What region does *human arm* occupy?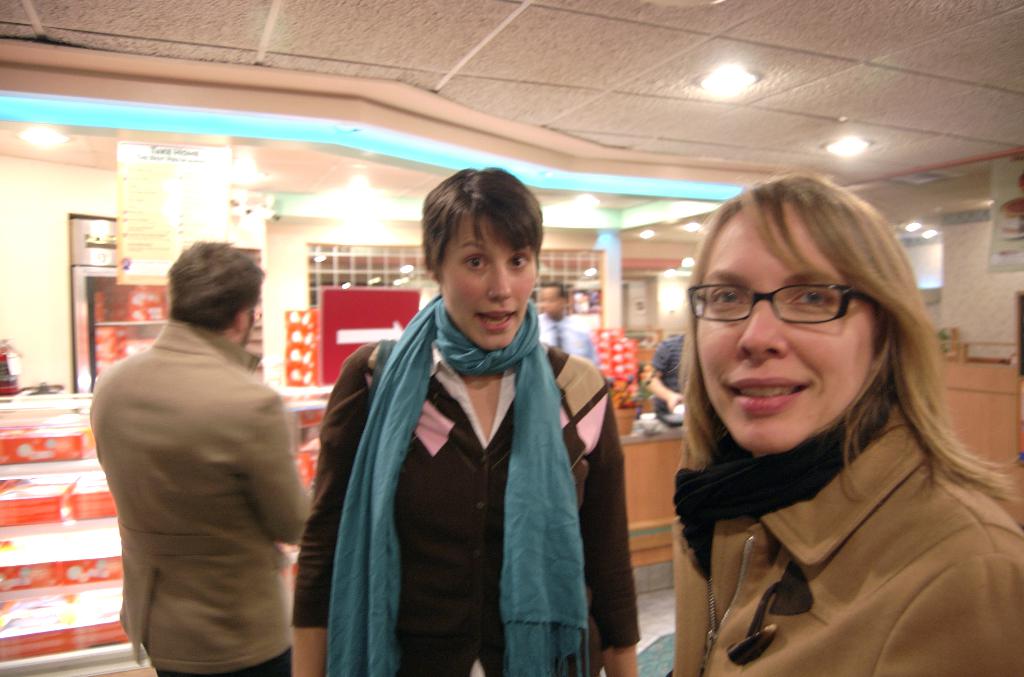
{"x1": 240, "y1": 395, "x2": 312, "y2": 551}.
